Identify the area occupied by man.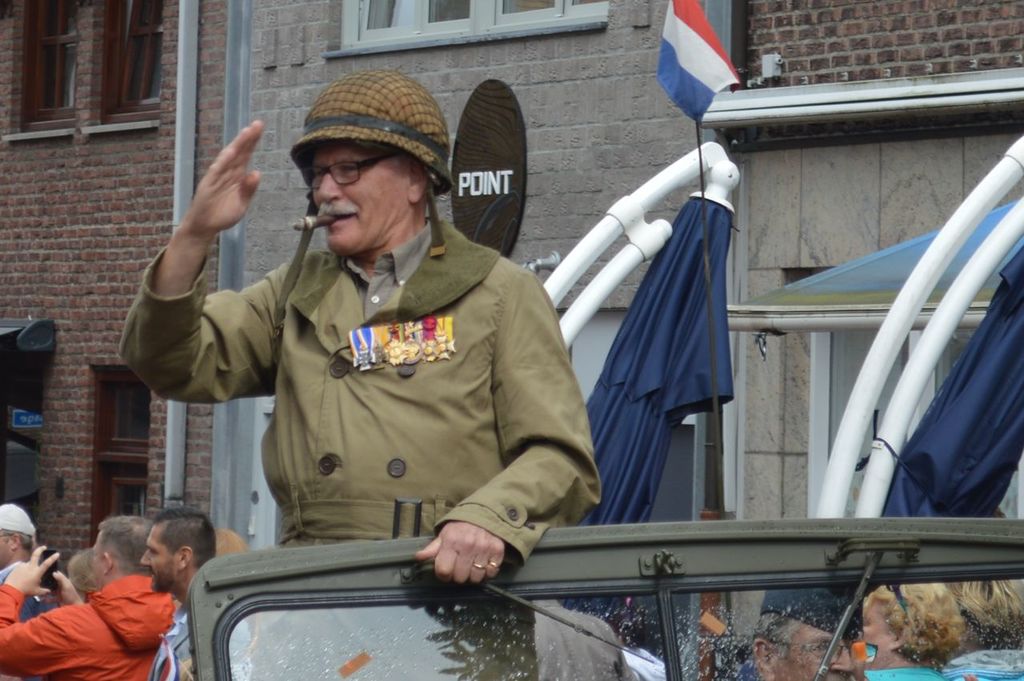
Area: [x1=748, y1=586, x2=872, y2=680].
